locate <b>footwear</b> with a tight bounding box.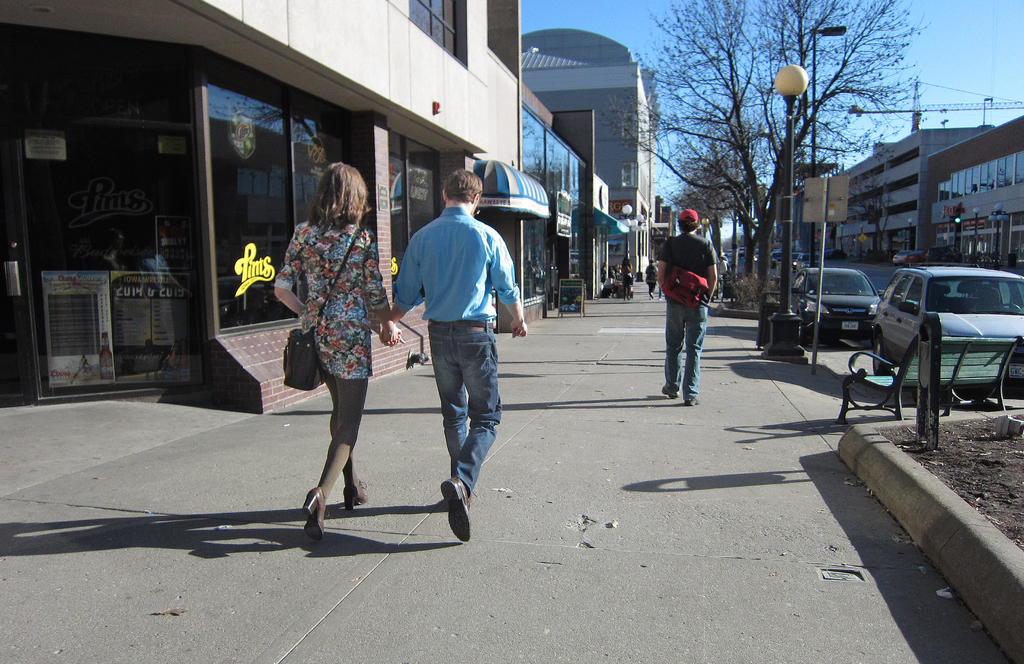
[x1=300, y1=482, x2=327, y2=542].
